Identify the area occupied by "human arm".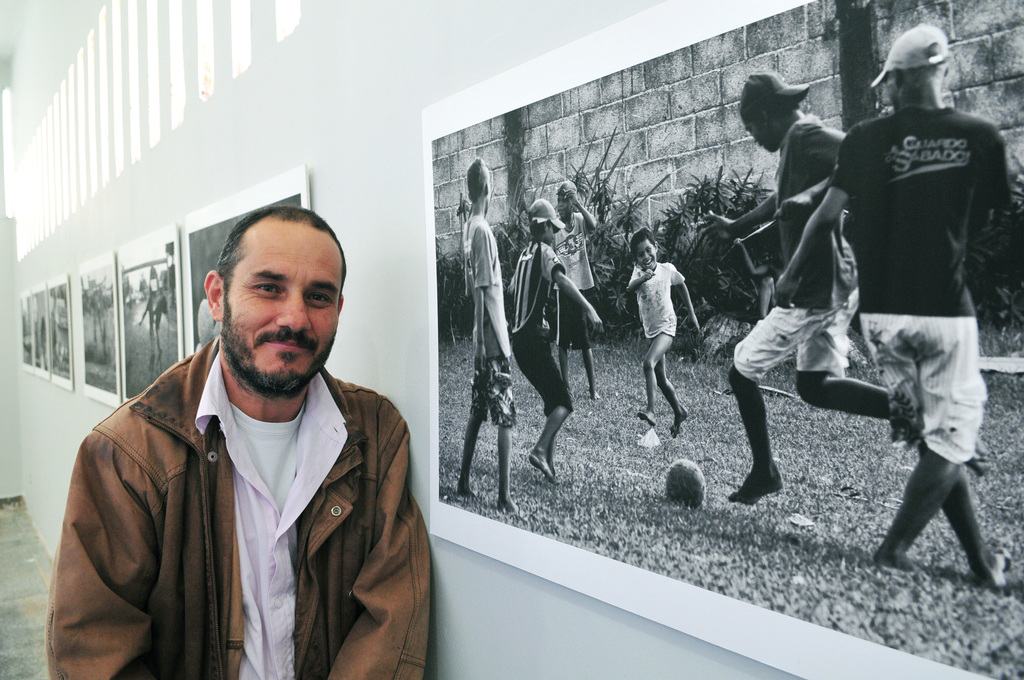
Area: (left=694, top=192, right=775, bottom=254).
